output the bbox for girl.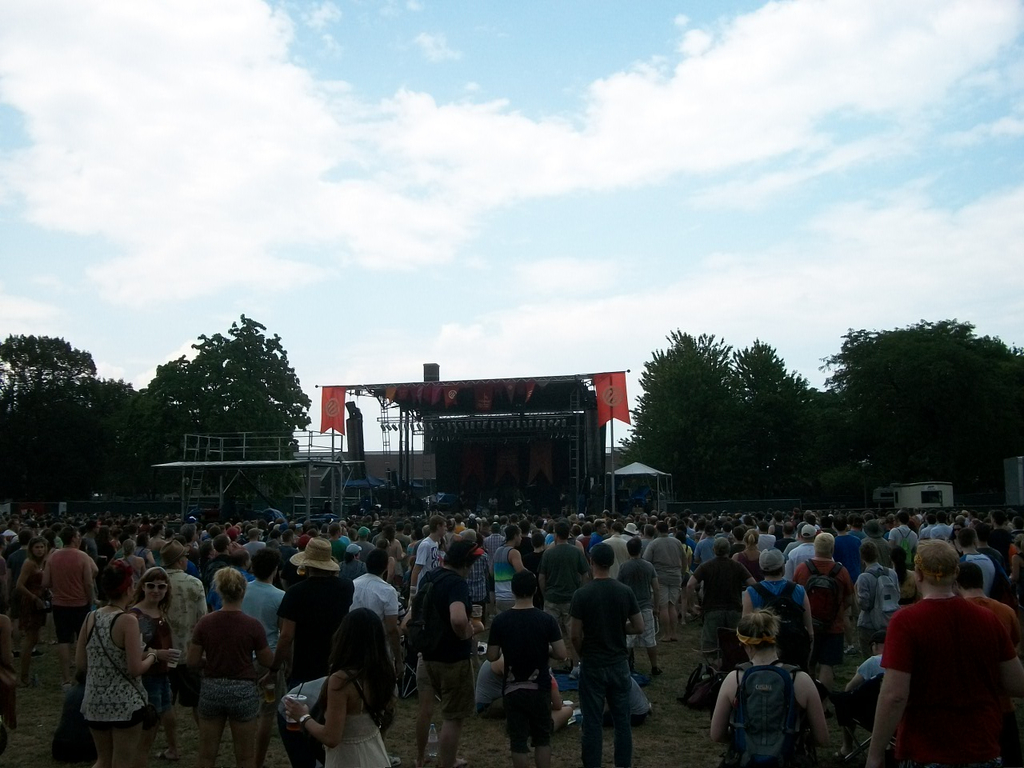
76,562,158,767.
